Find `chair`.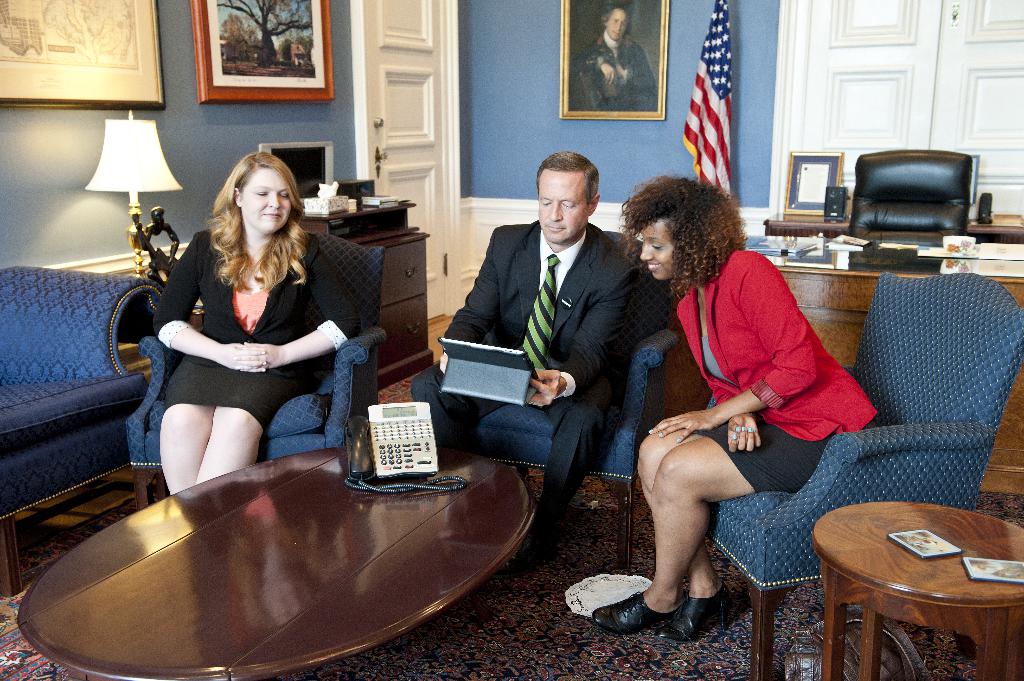
bbox(479, 232, 682, 571).
